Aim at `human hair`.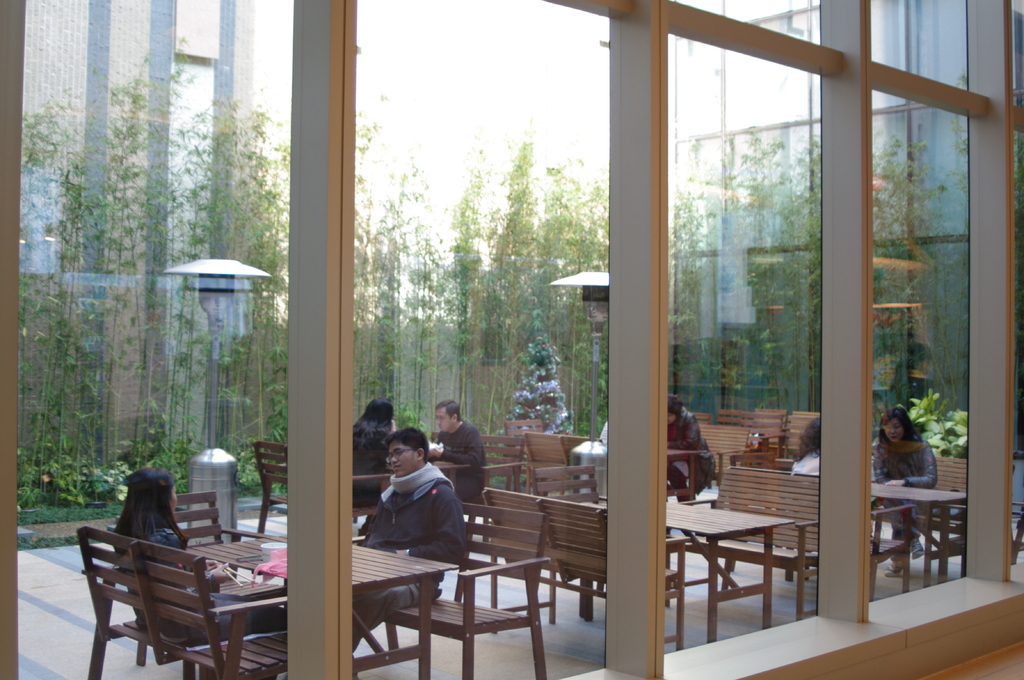
Aimed at l=796, t=414, r=821, b=463.
